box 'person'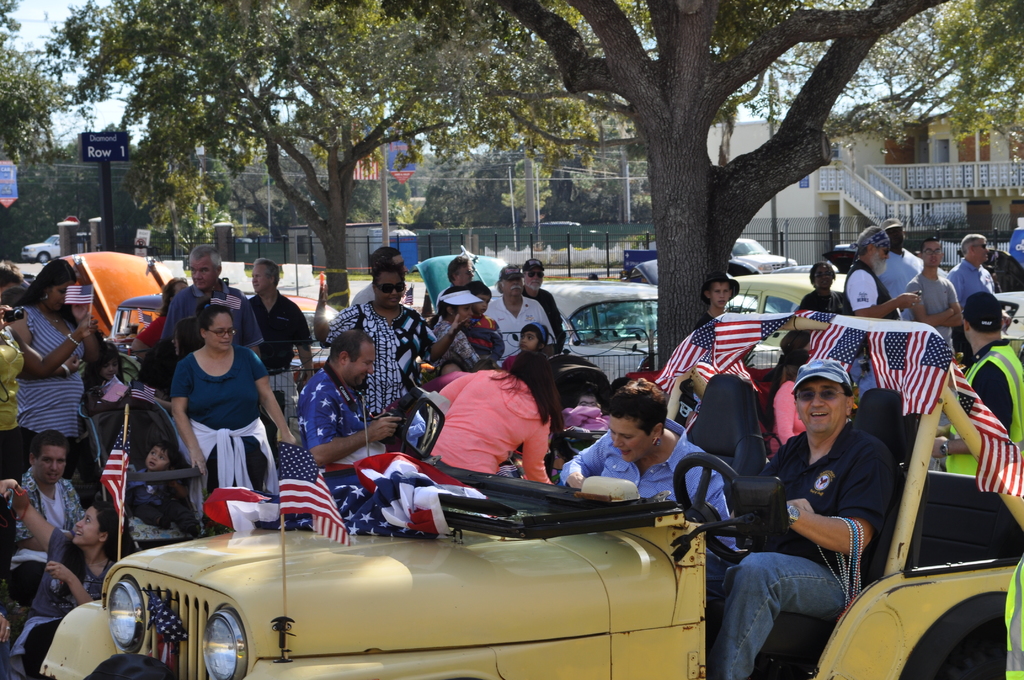
box=[558, 380, 738, 605]
